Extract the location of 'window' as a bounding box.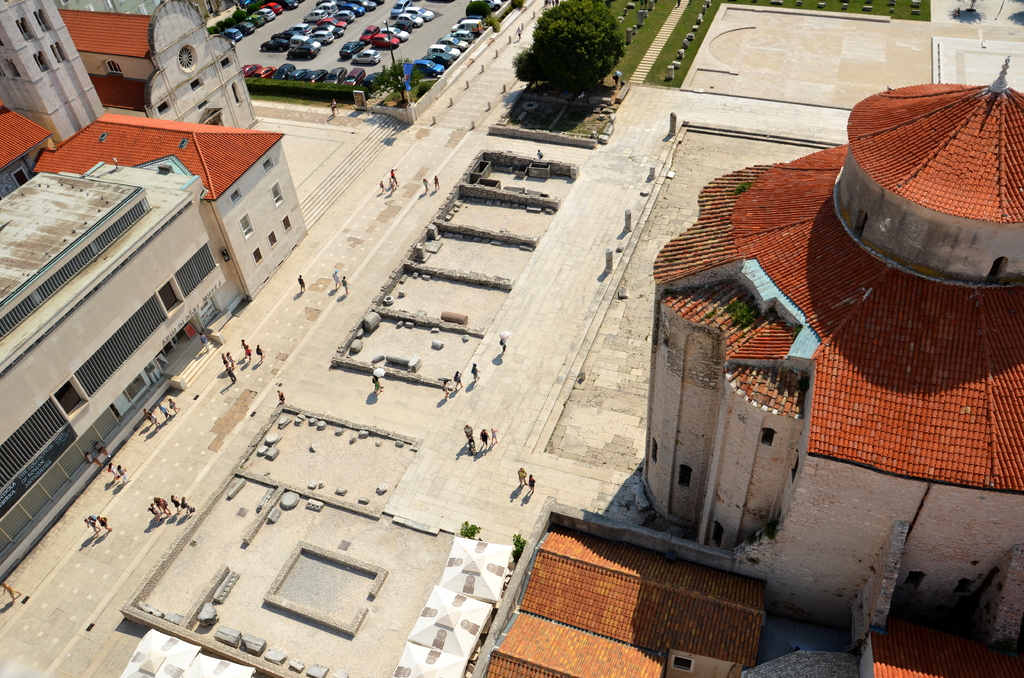
(283, 216, 291, 225).
